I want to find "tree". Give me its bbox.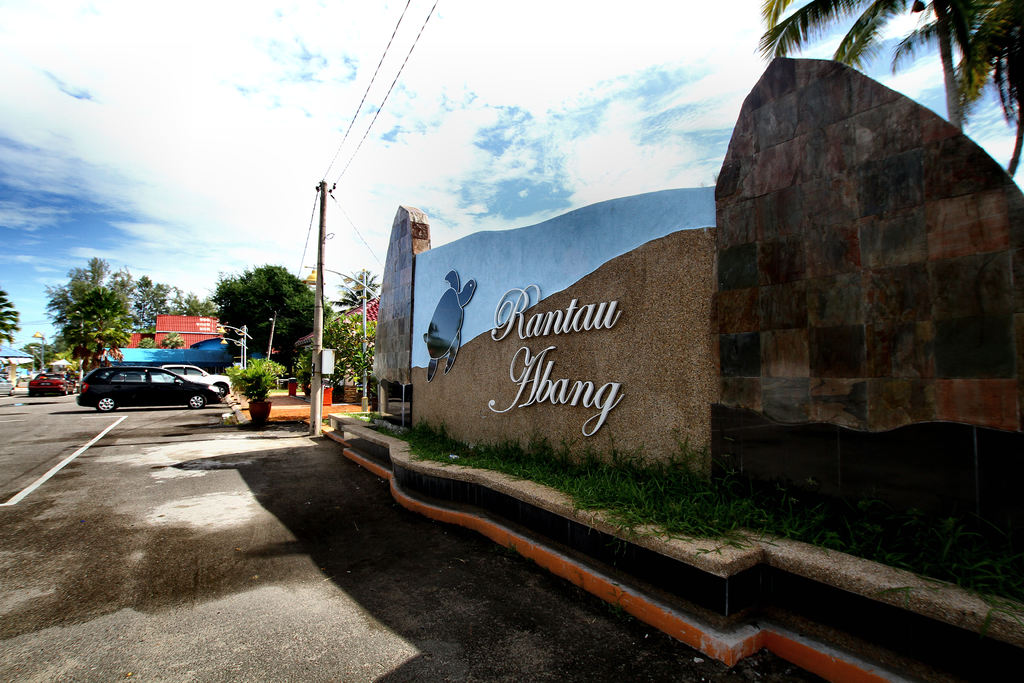
rect(20, 338, 74, 368).
